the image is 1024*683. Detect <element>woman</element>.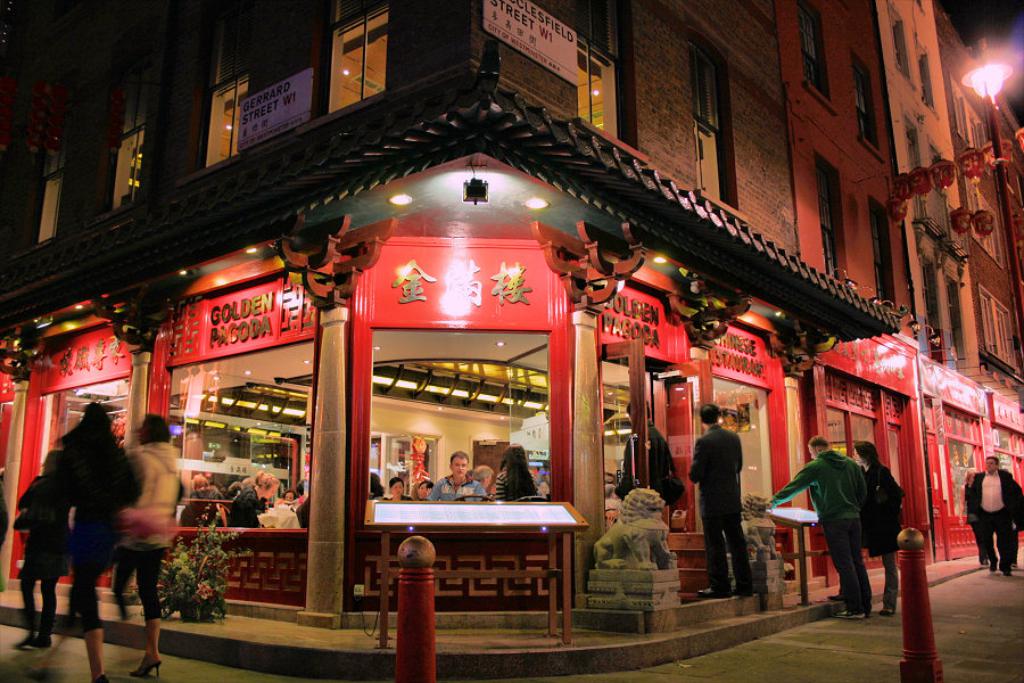
Detection: box(415, 477, 436, 502).
